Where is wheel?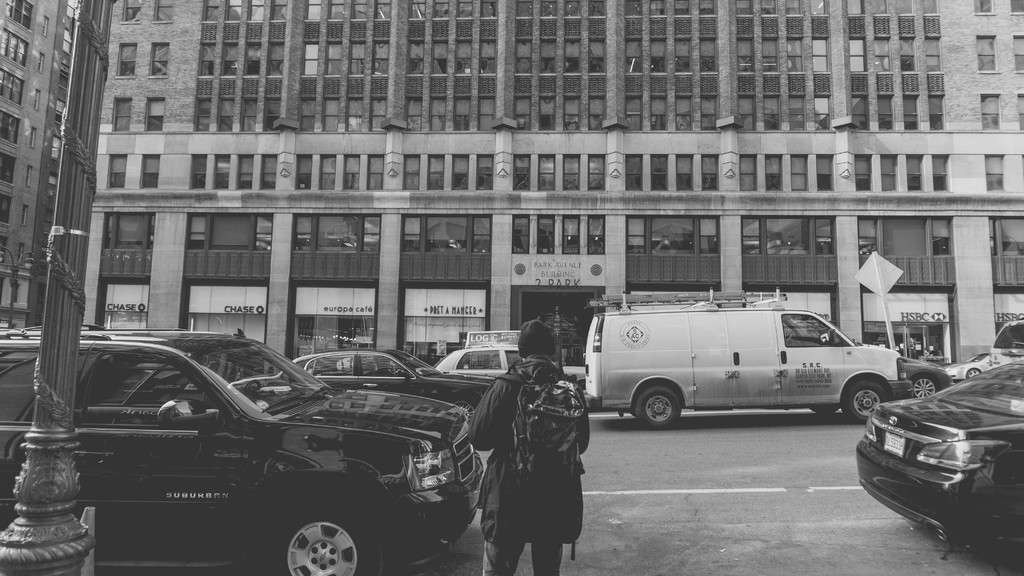
region(844, 377, 886, 426).
